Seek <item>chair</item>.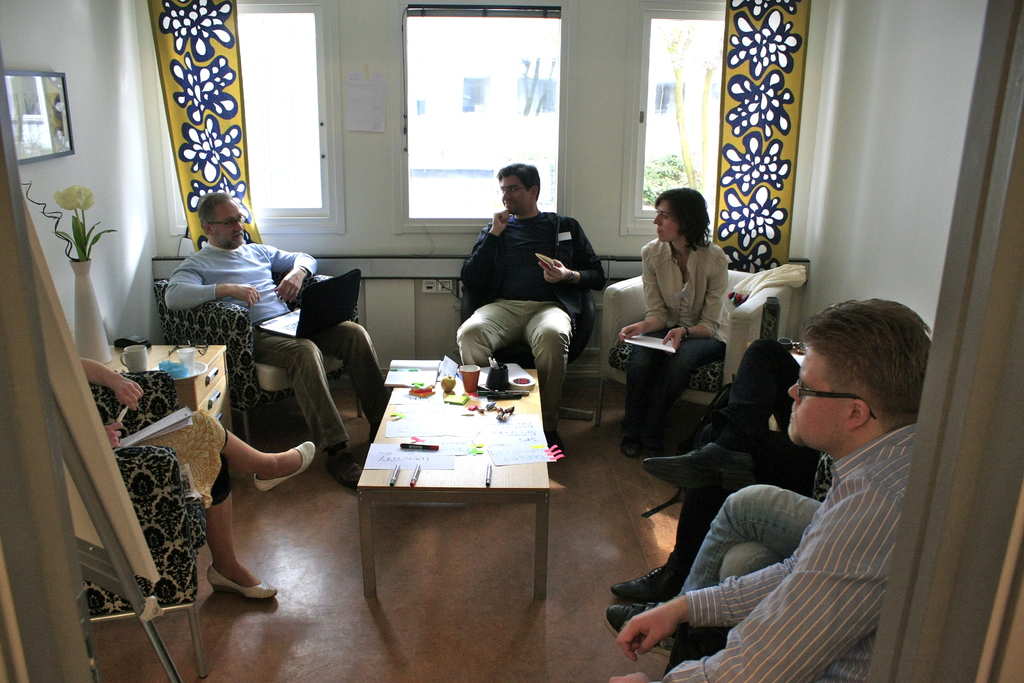
(152,276,366,449).
